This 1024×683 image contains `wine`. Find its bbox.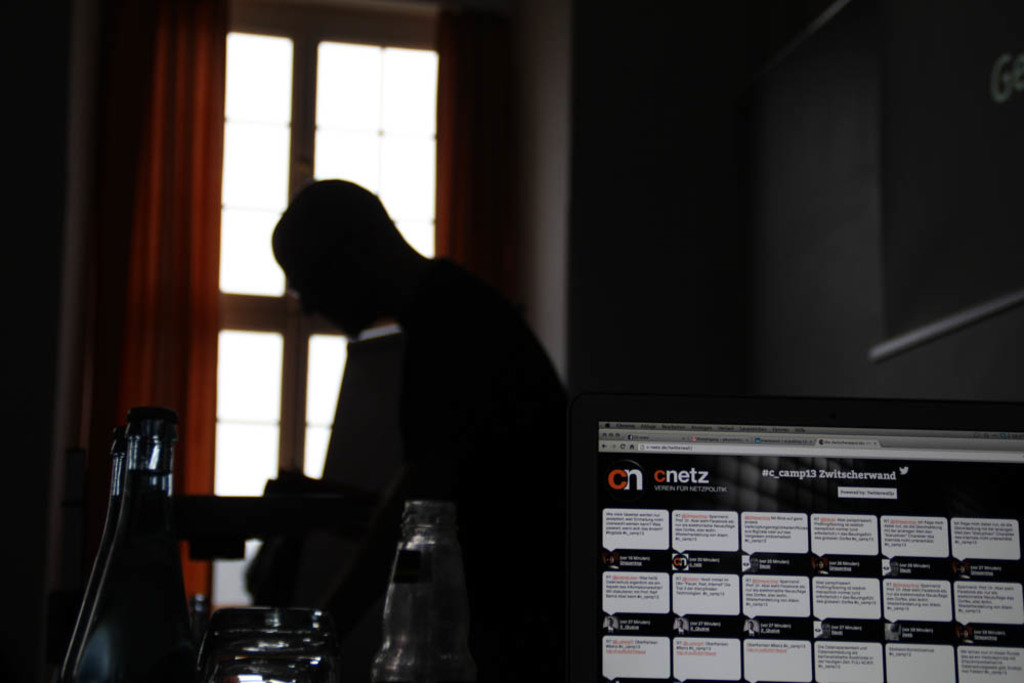
x1=65 y1=424 x2=133 y2=680.
